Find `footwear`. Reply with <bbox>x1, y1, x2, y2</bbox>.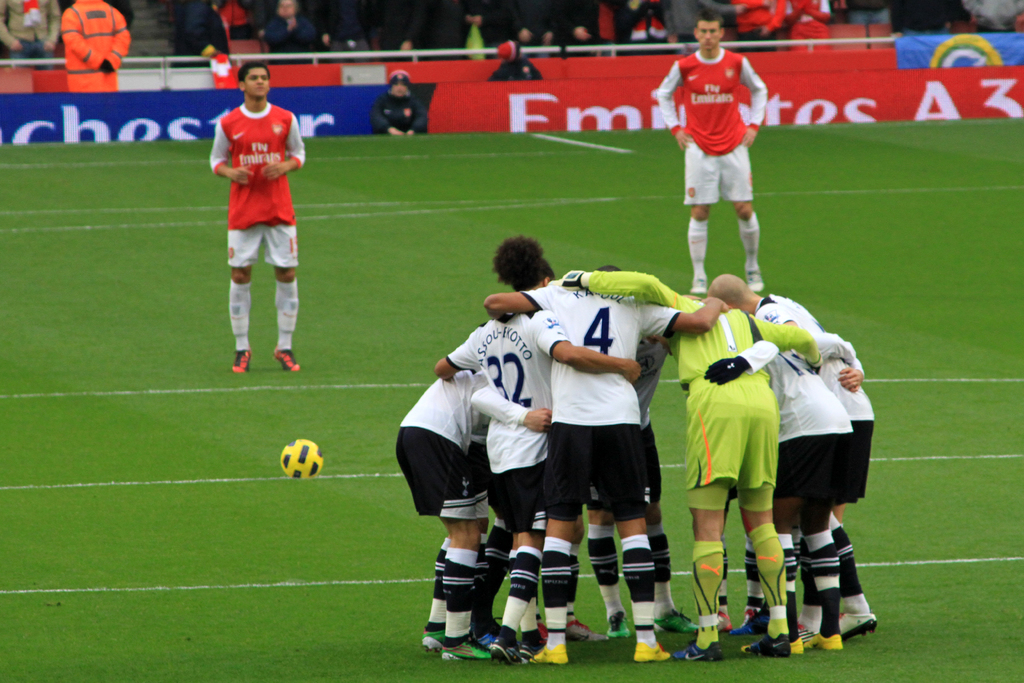
<bbox>520, 630, 546, 652</bbox>.
